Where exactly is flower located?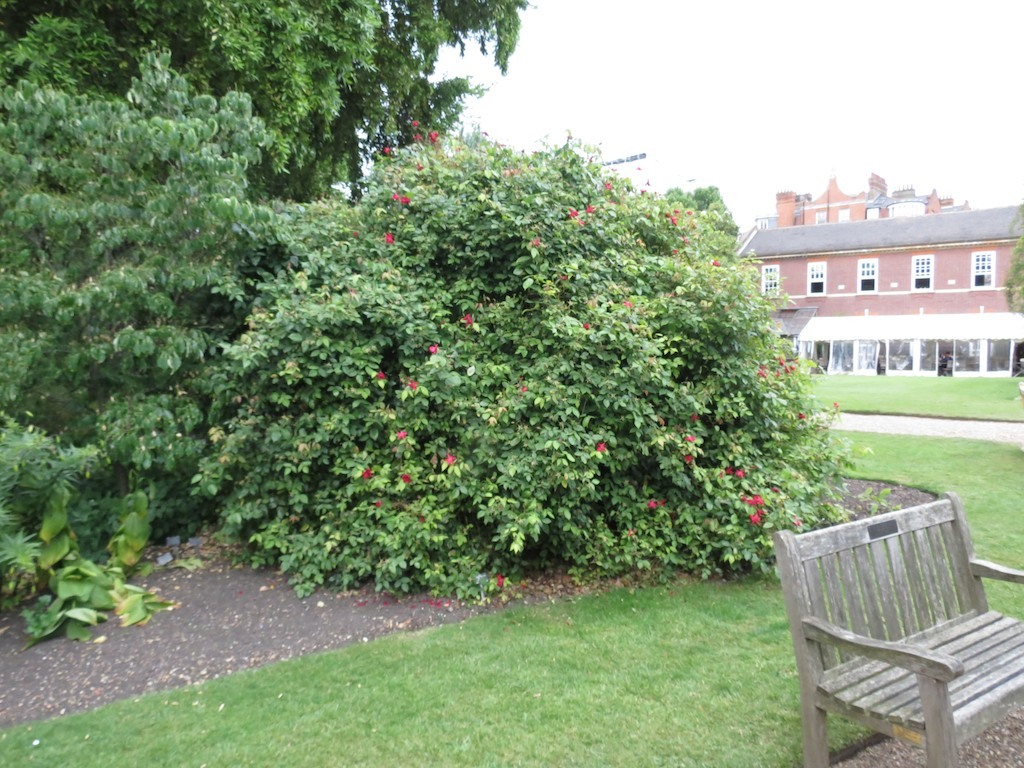
Its bounding box is <box>585,205,592,212</box>.
